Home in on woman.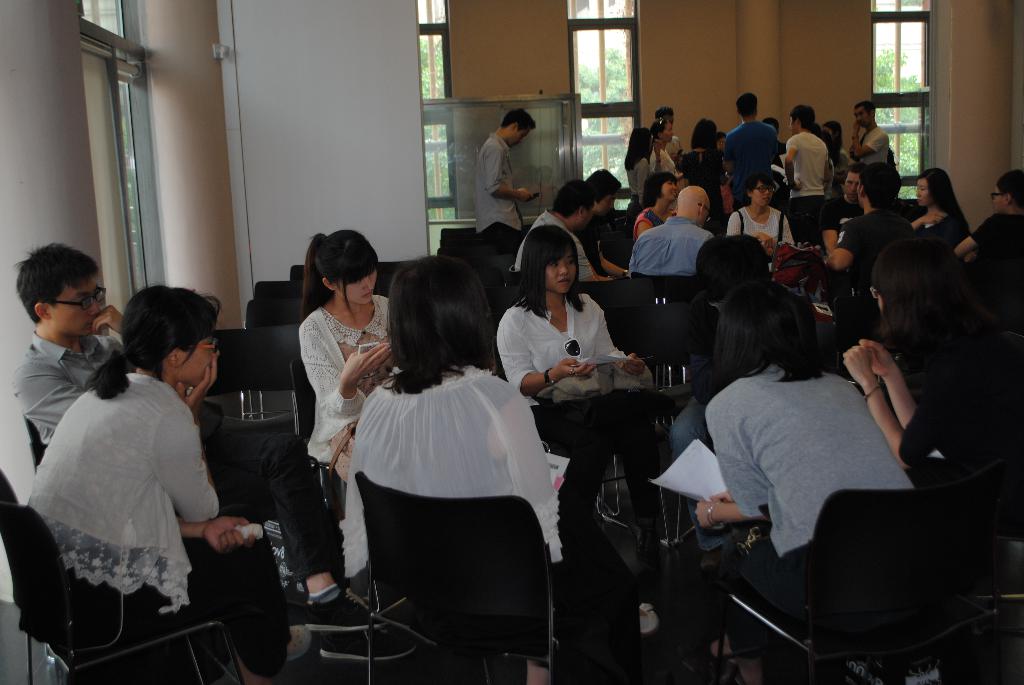
Homed in at <region>331, 253, 555, 644</region>.
